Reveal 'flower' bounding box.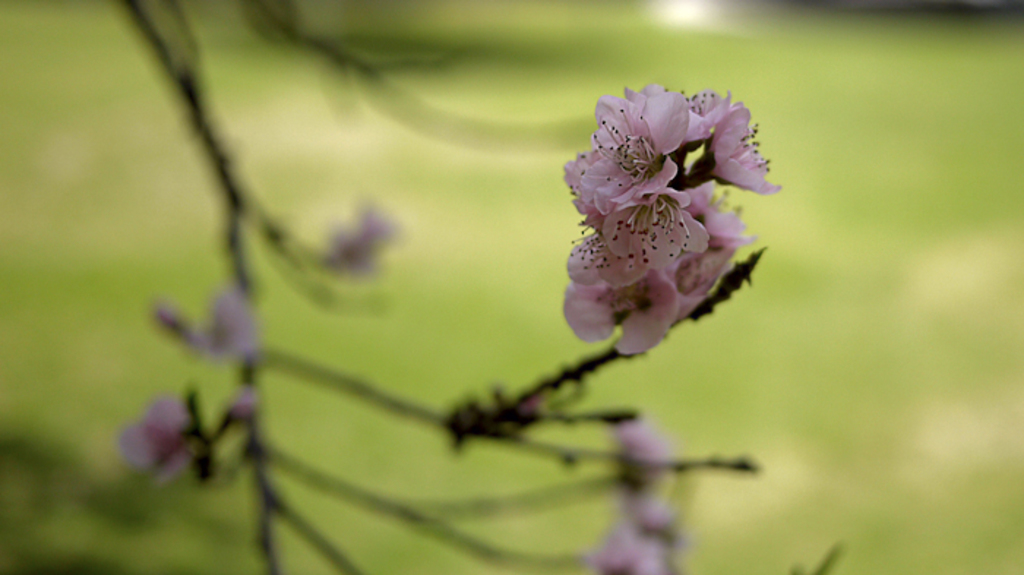
Revealed: [x1=584, y1=418, x2=683, y2=574].
